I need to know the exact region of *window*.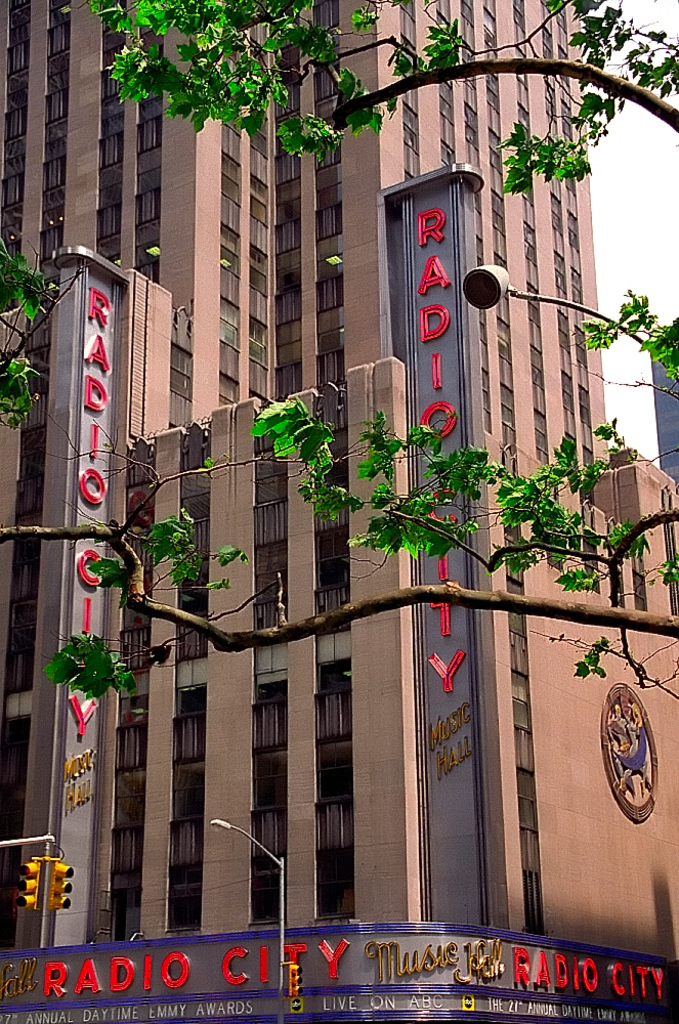
Region: <box>633,558,648,608</box>.
